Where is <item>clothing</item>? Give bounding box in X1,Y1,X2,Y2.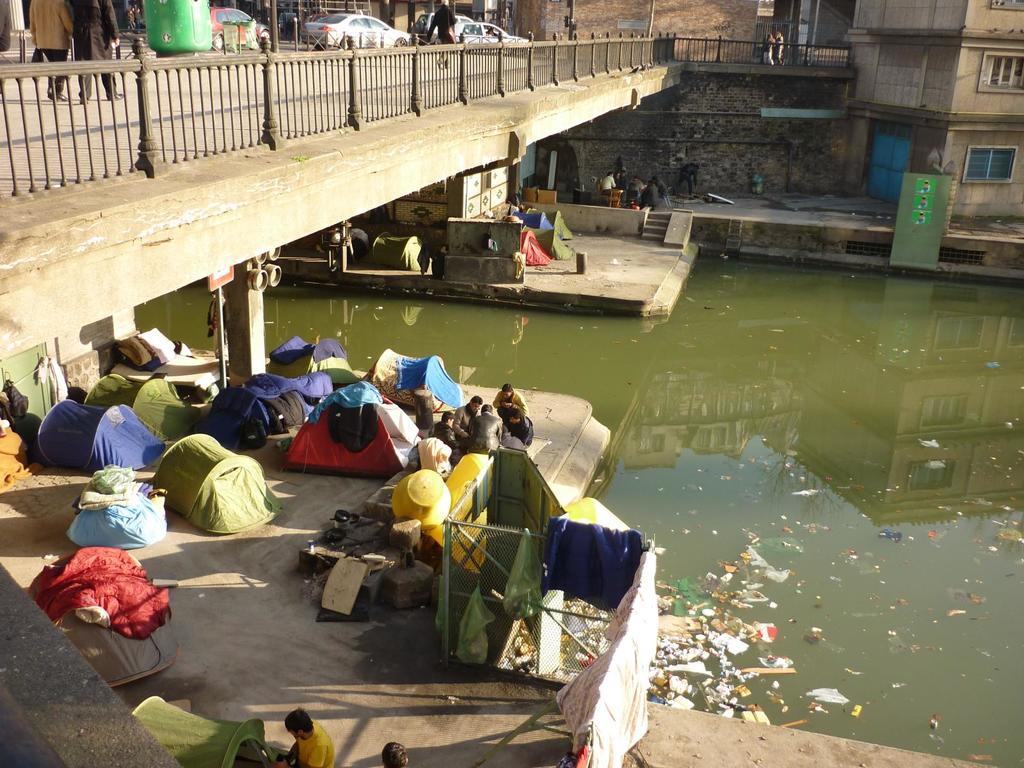
676,164,700,196.
